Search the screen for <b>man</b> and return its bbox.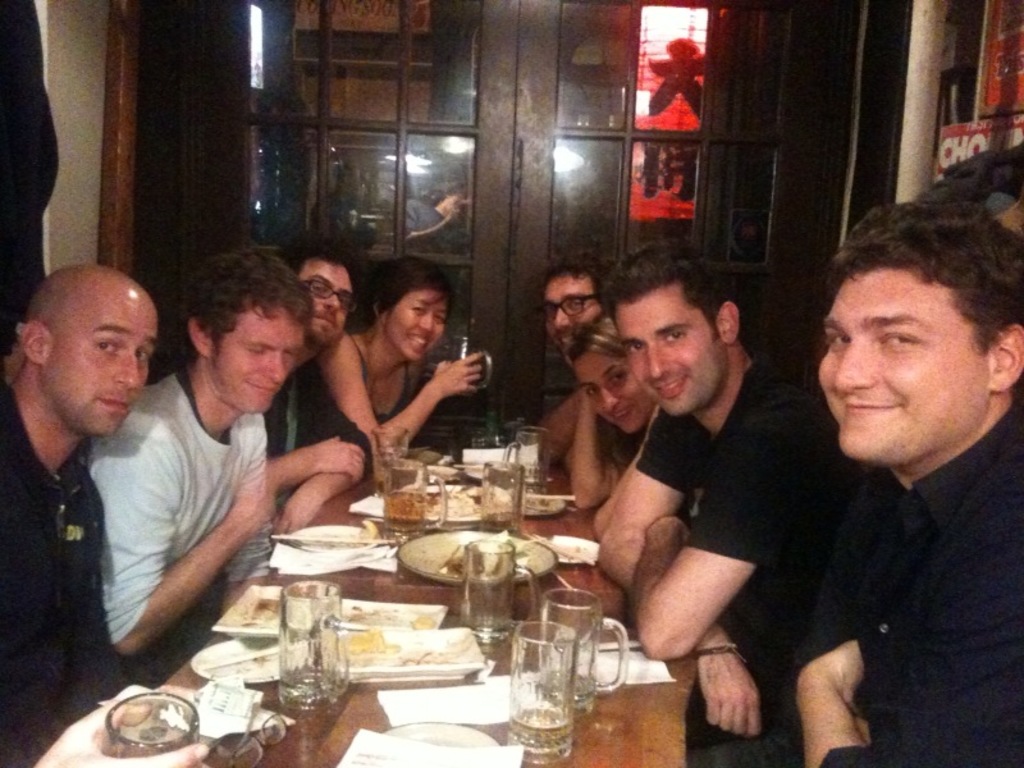
Found: left=525, top=255, right=613, bottom=462.
